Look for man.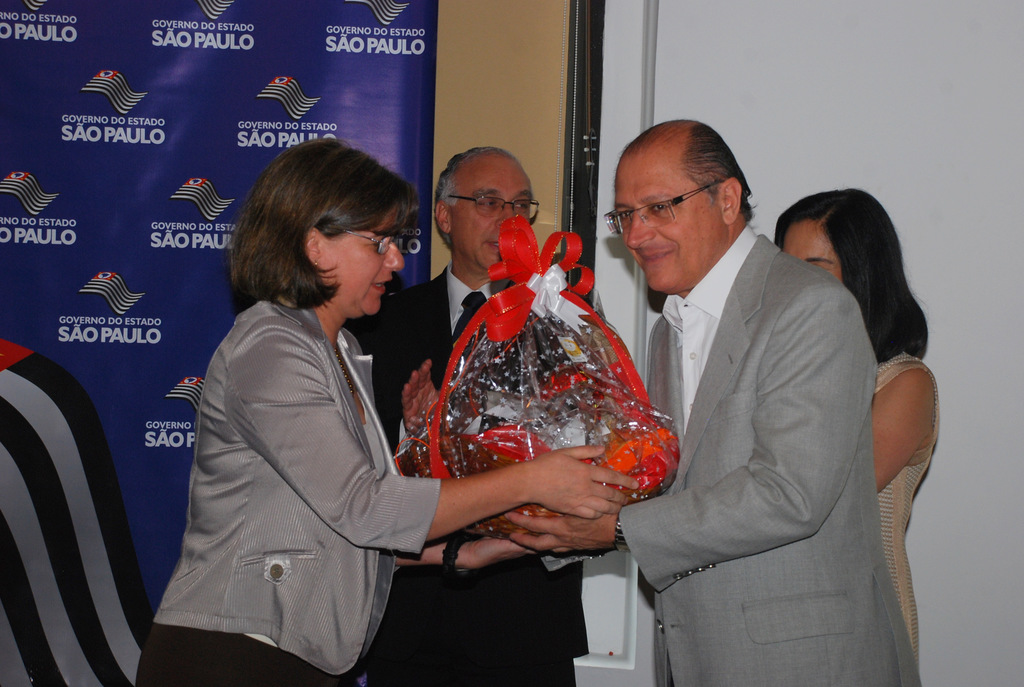
Found: Rect(360, 146, 590, 686).
